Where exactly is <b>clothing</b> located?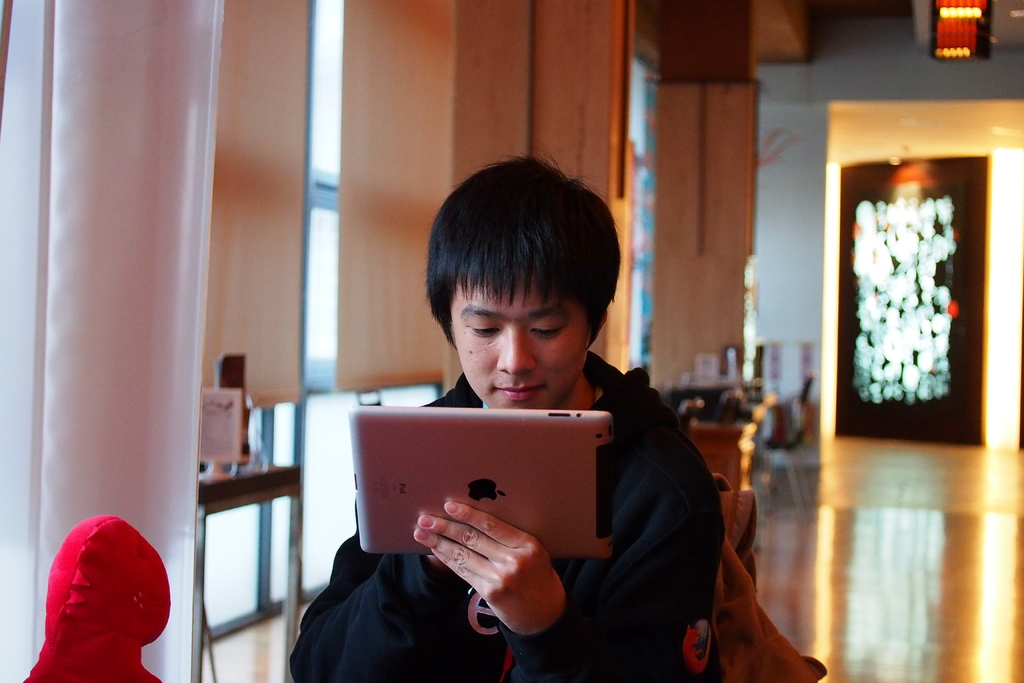
Its bounding box is detection(289, 346, 731, 681).
